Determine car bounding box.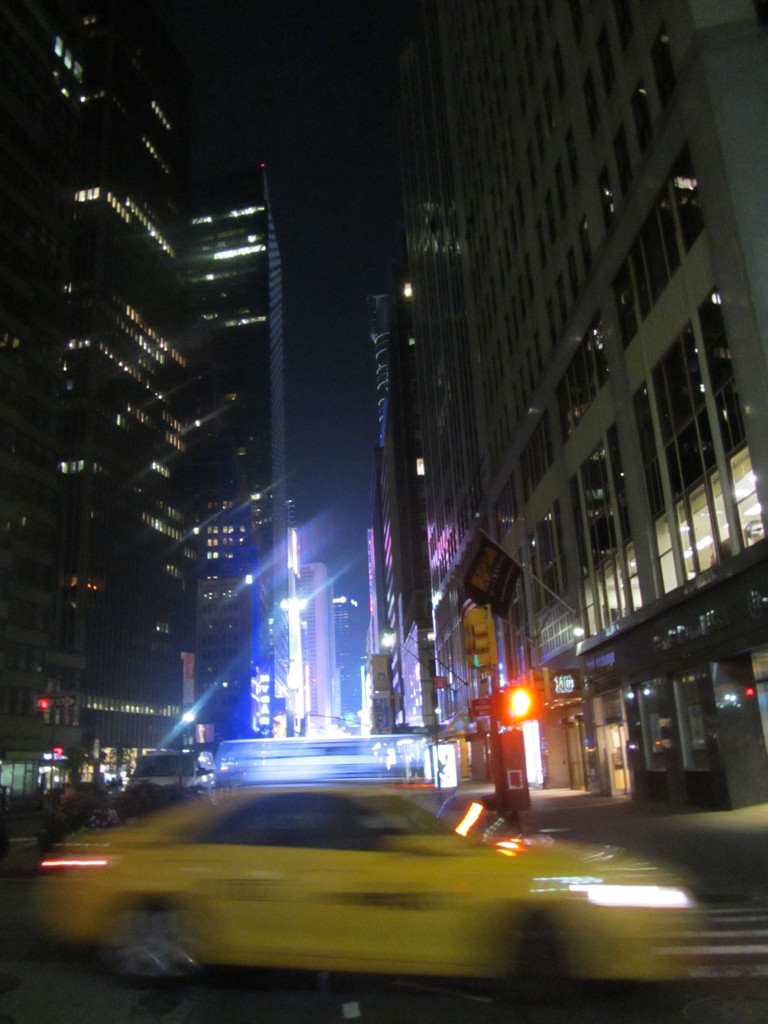
Determined: [x1=35, y1=769, x2=668, y2=1002].
